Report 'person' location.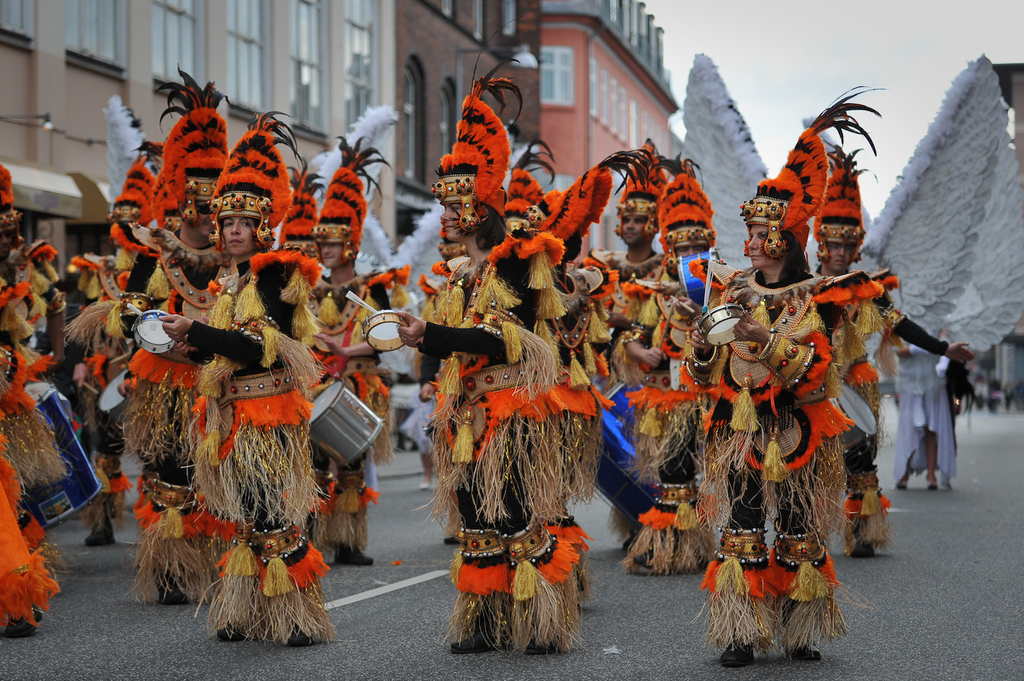
Report: bbox=(881, 311, 963, 496).
